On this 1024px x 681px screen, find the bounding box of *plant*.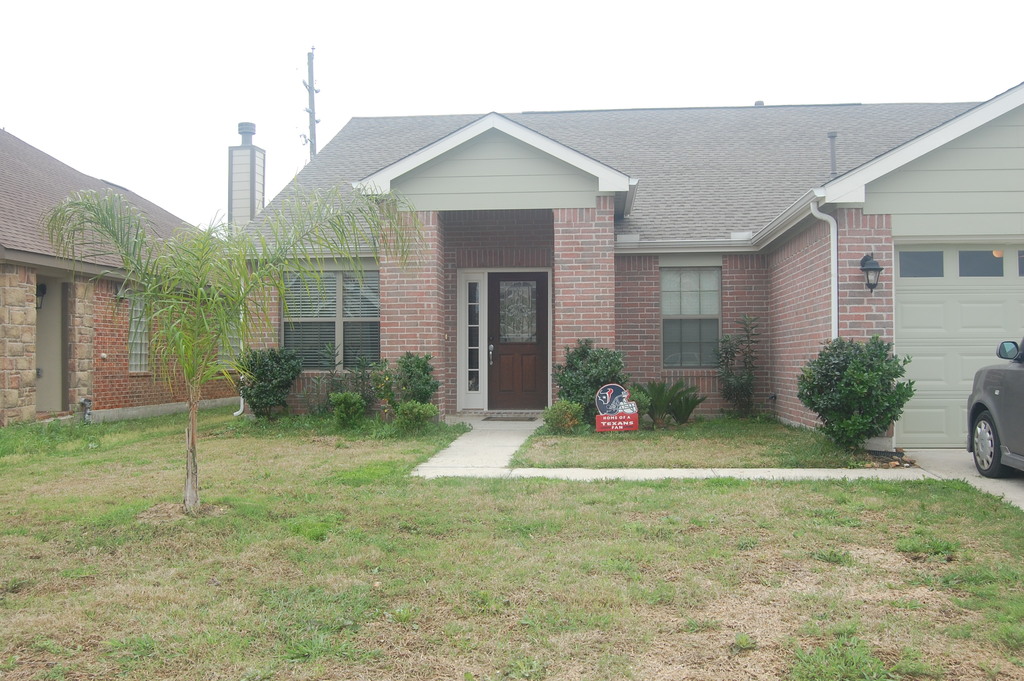
Bounding box: {"x1": 325, "y1": 369, "x2": 368, "y2": 426}.
